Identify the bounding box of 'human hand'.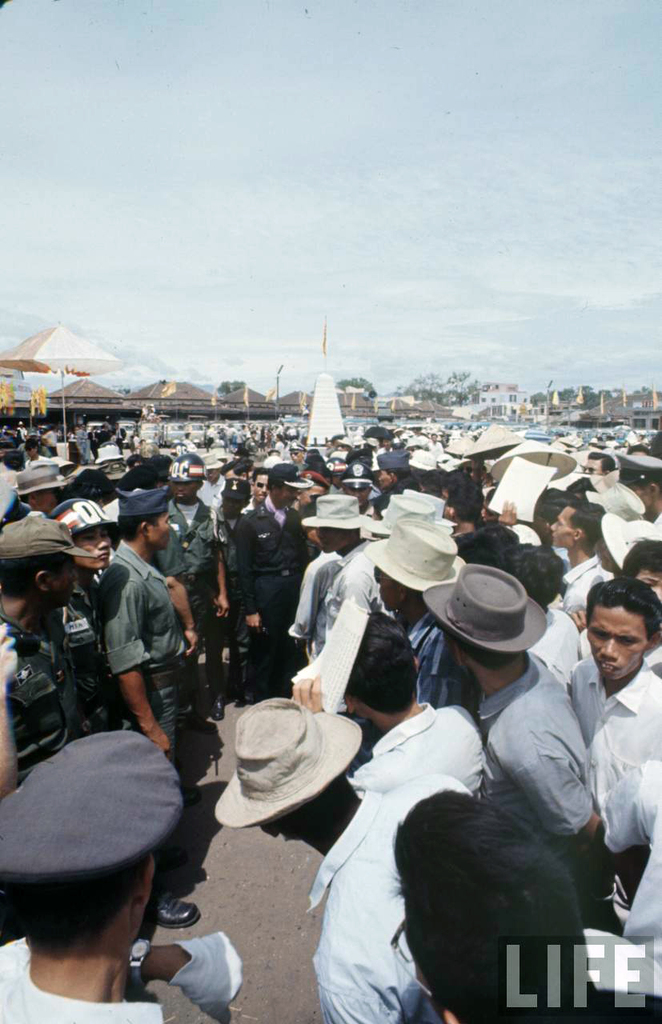
BBox(144, 724, 172, 758).
